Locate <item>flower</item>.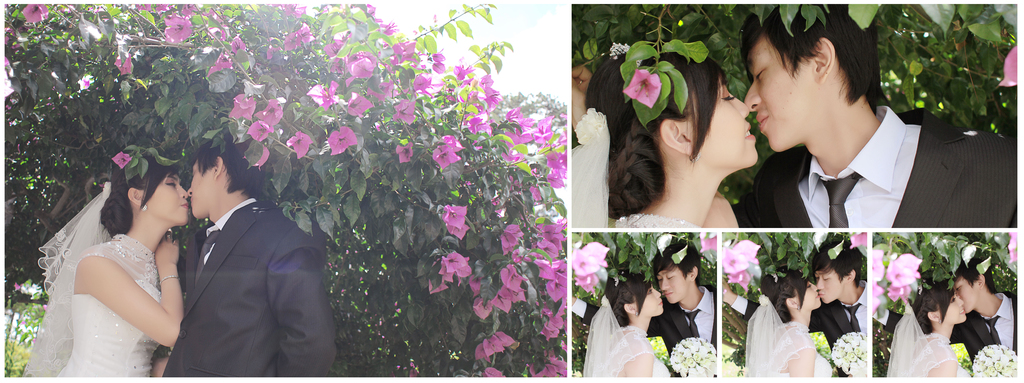
Bounding box: l=244, t=146, r=269, b=170.
